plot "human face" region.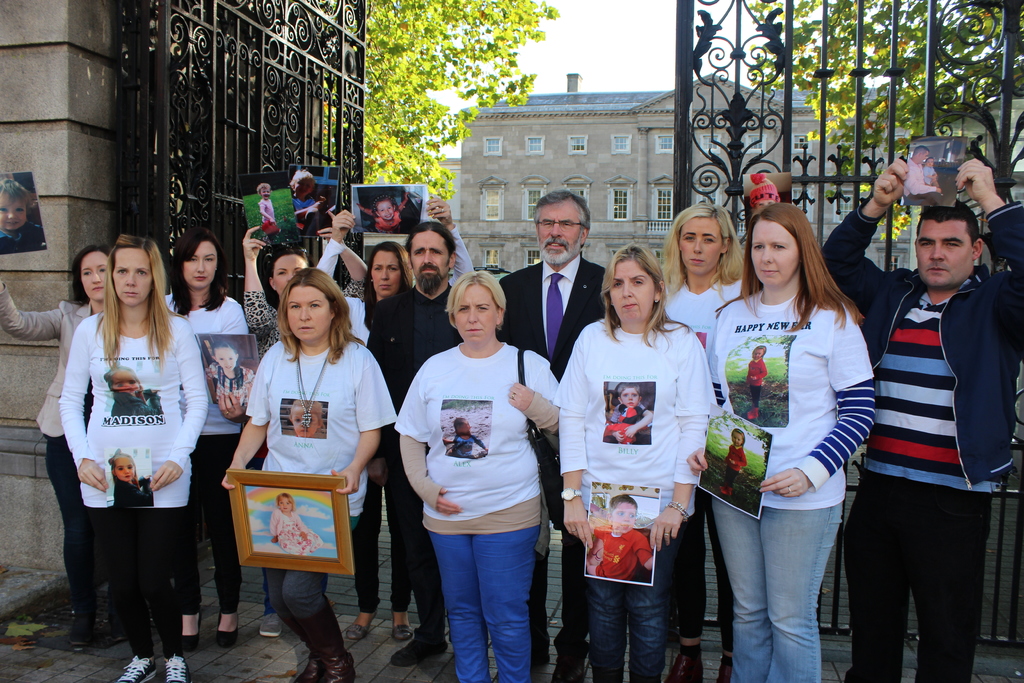
Plotted at [left=917, top=147, right=934, bottom=167].
